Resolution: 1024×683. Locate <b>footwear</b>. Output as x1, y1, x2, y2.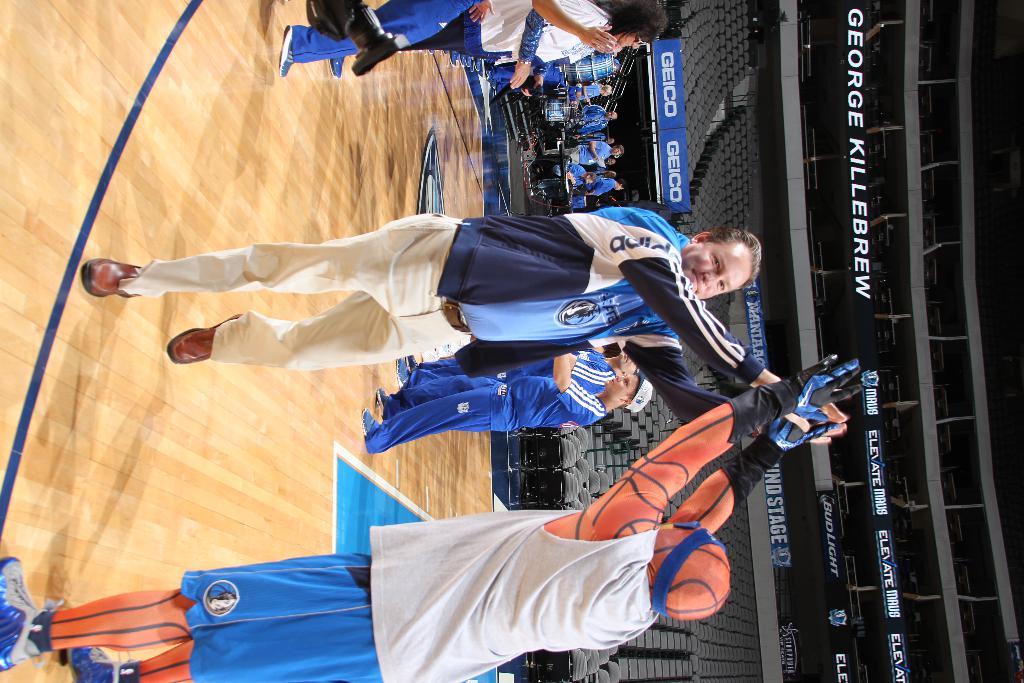
378, 388, 391, 413.
